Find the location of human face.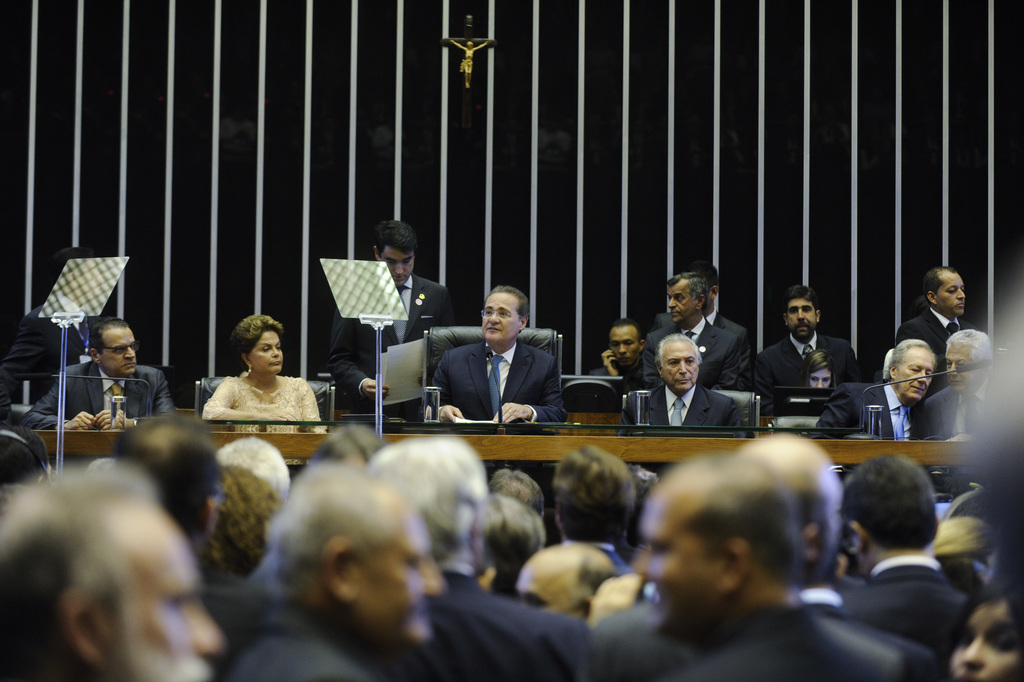
Location: x1=376 y1=248 x2=417 y2=289.
